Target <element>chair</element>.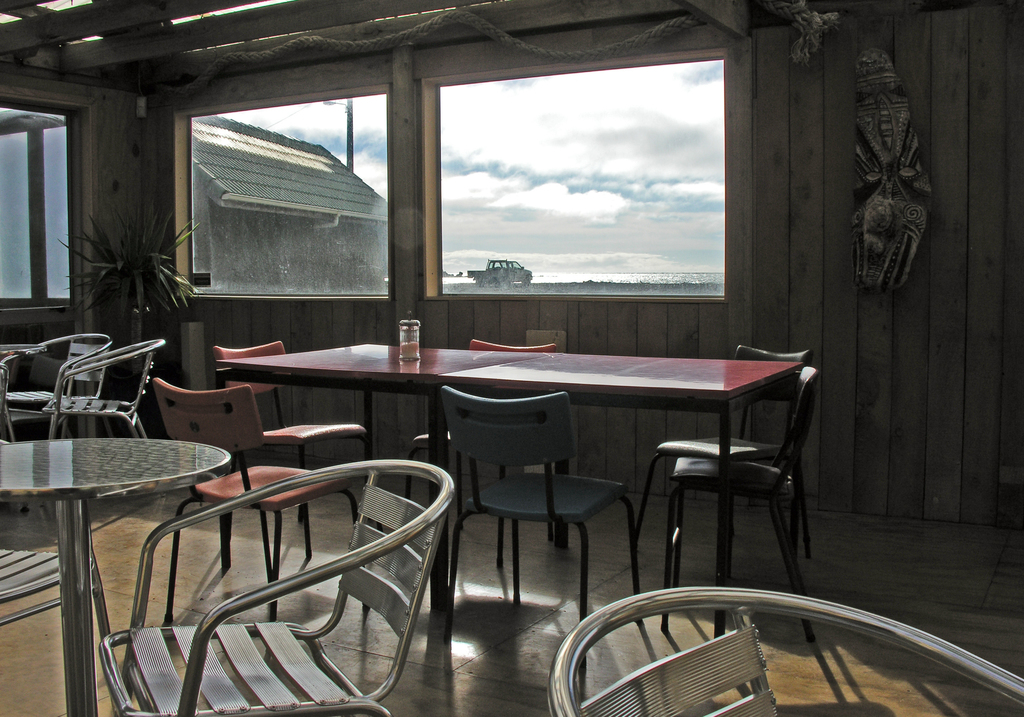
Target region: 546,593,1023,713.
